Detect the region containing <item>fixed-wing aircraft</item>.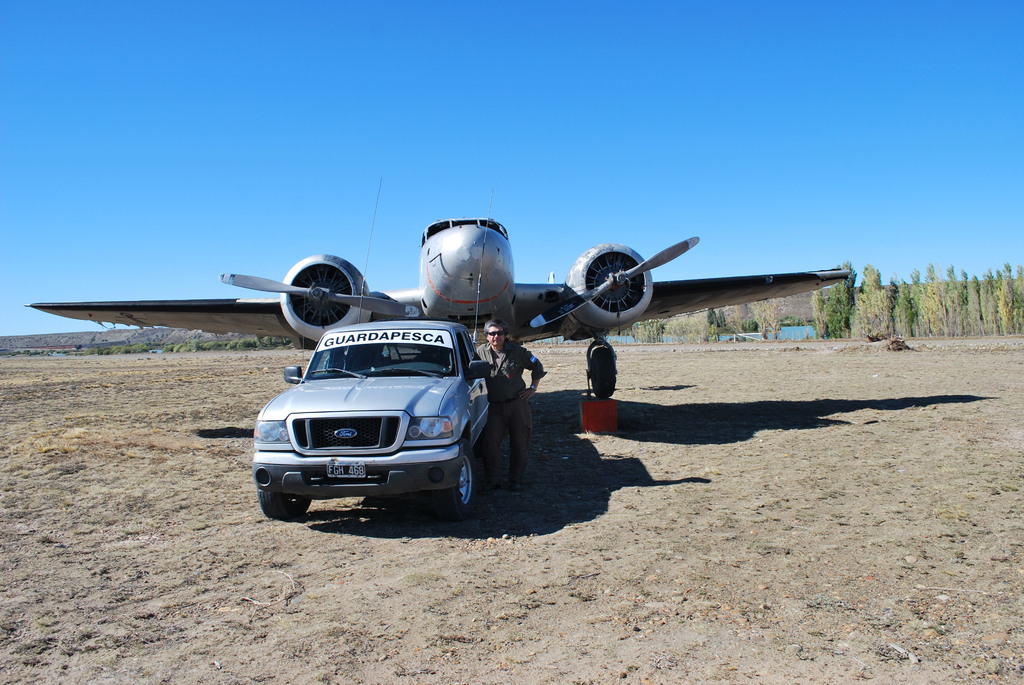
26, 211, 856, 397.
